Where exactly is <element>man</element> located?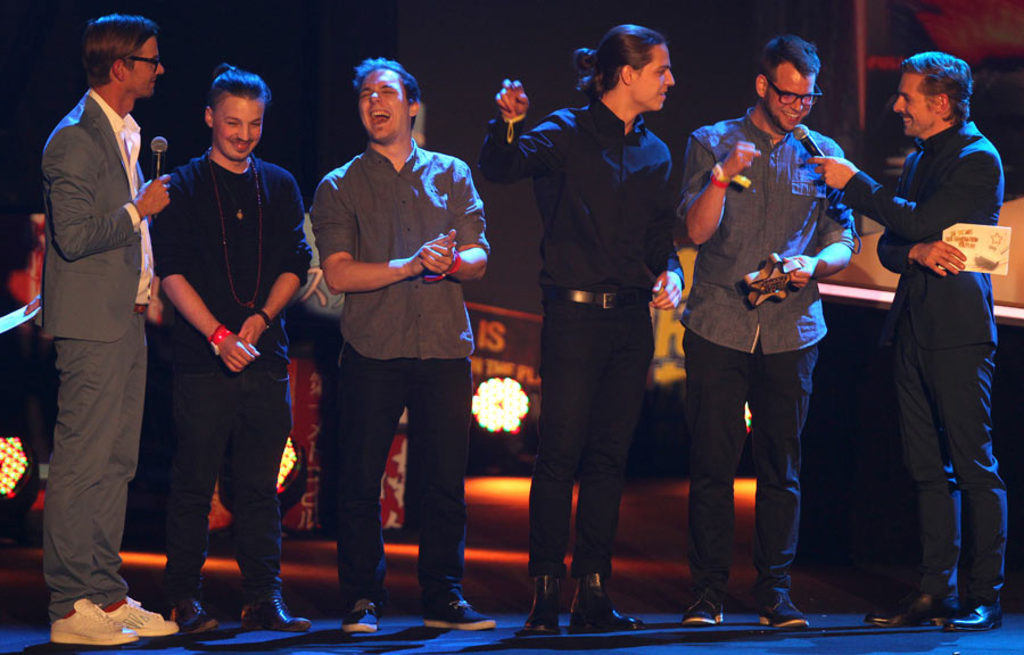
Its bounding box is box(24, 0, 167, 644).
